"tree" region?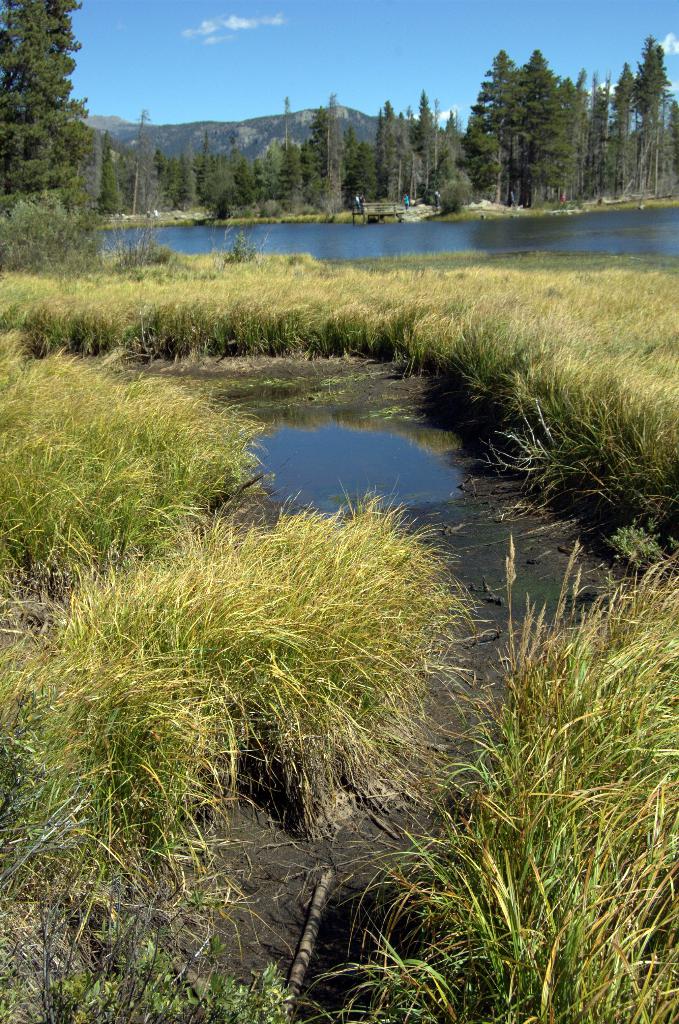
<box>0,0,90,232</box>
